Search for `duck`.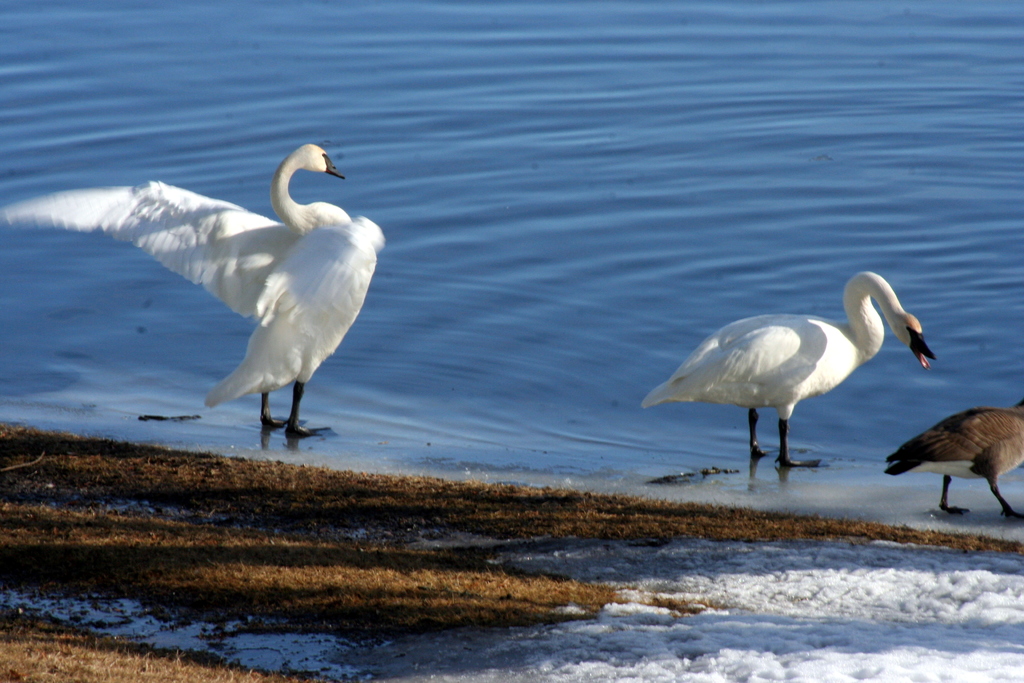
Found at {"left": 646, "top": 270, "right": 937, "bottom": 473}.
